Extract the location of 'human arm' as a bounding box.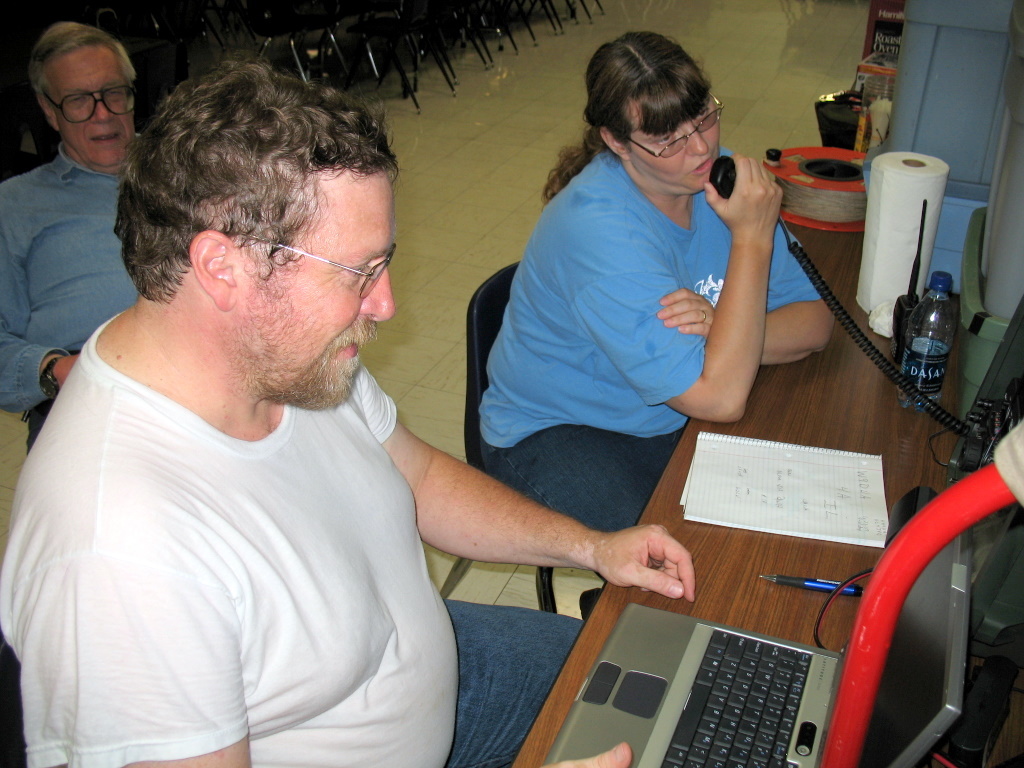
Rect(38, 457, 260, 767).
